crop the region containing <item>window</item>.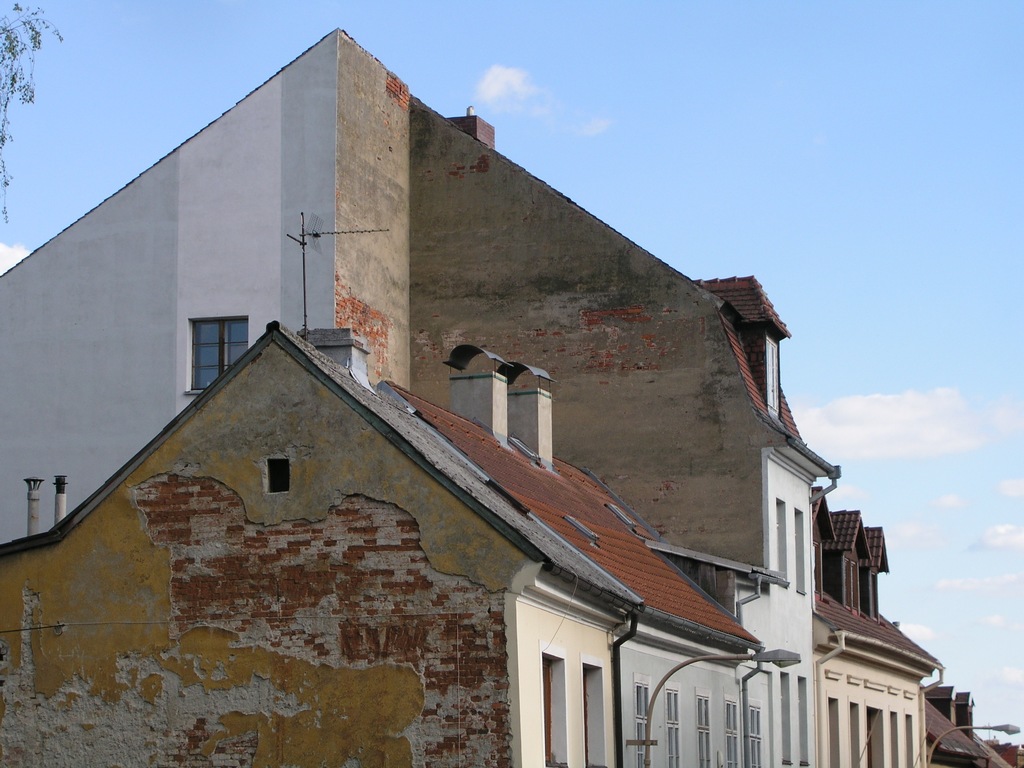
Crop region: crop(726, 701, 735, 767).
